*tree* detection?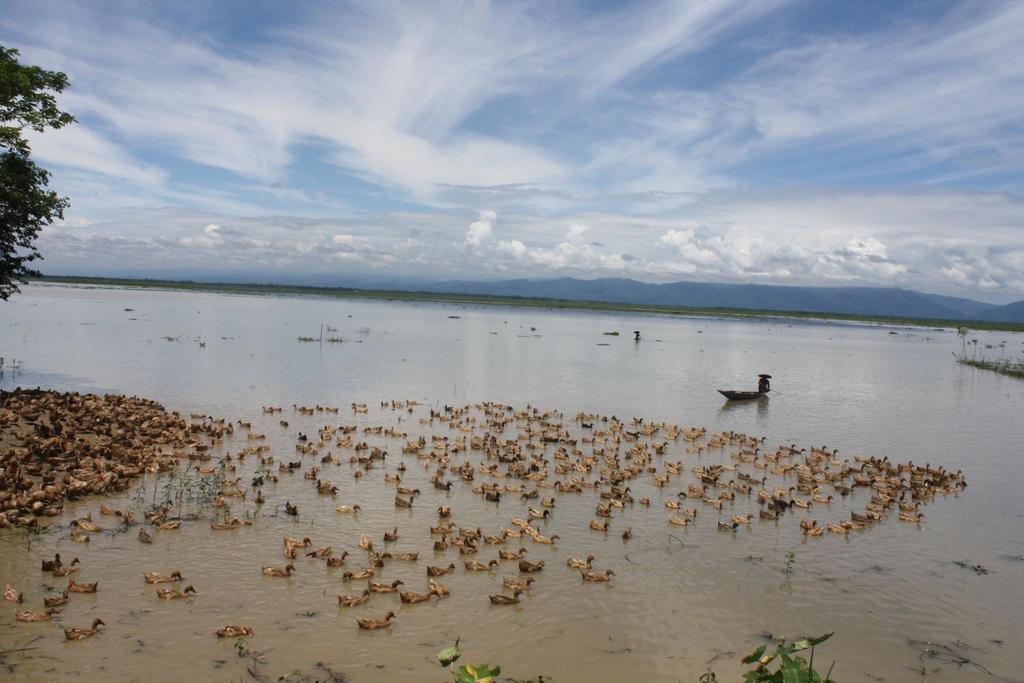
[0,43,79,302]
